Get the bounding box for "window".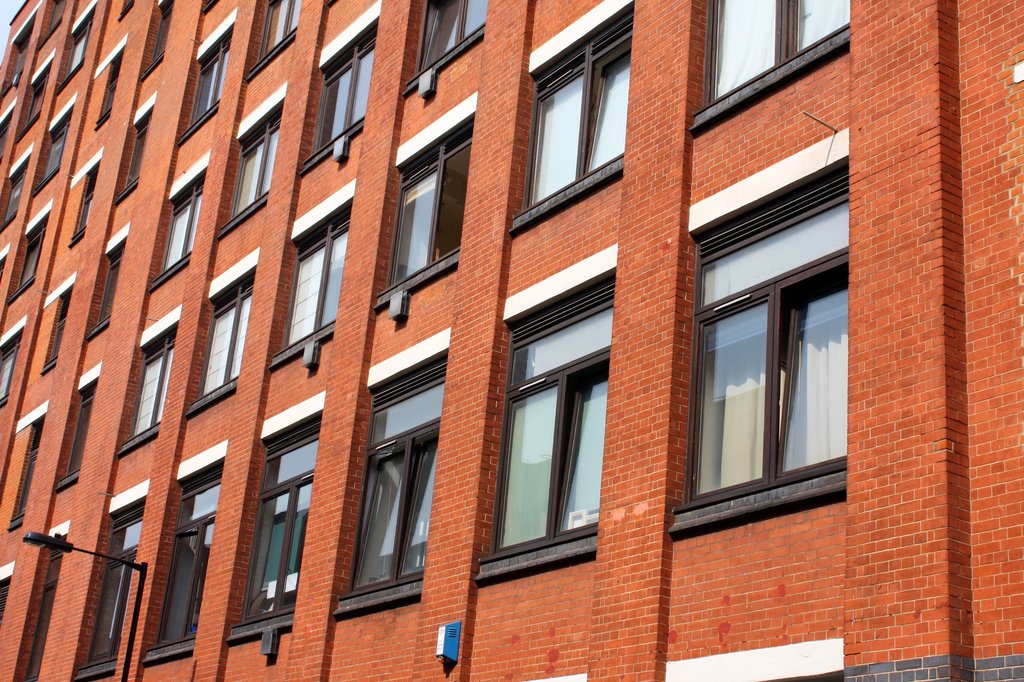
<box>476,269,616,587</box>.
